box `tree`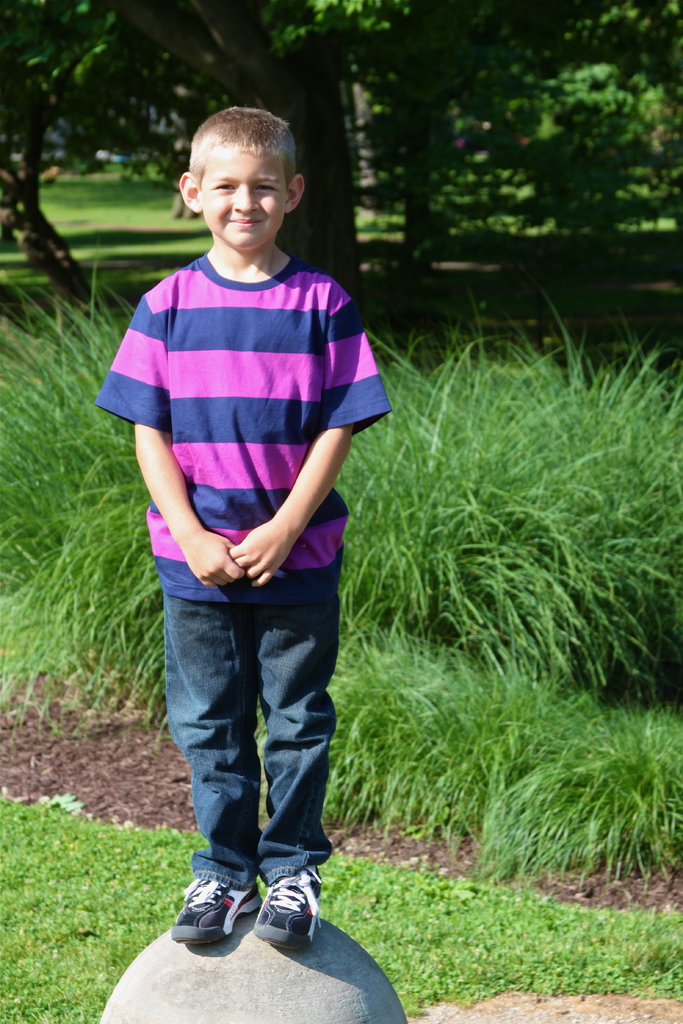
(left=1, top=0, right=236, bottom=316)
